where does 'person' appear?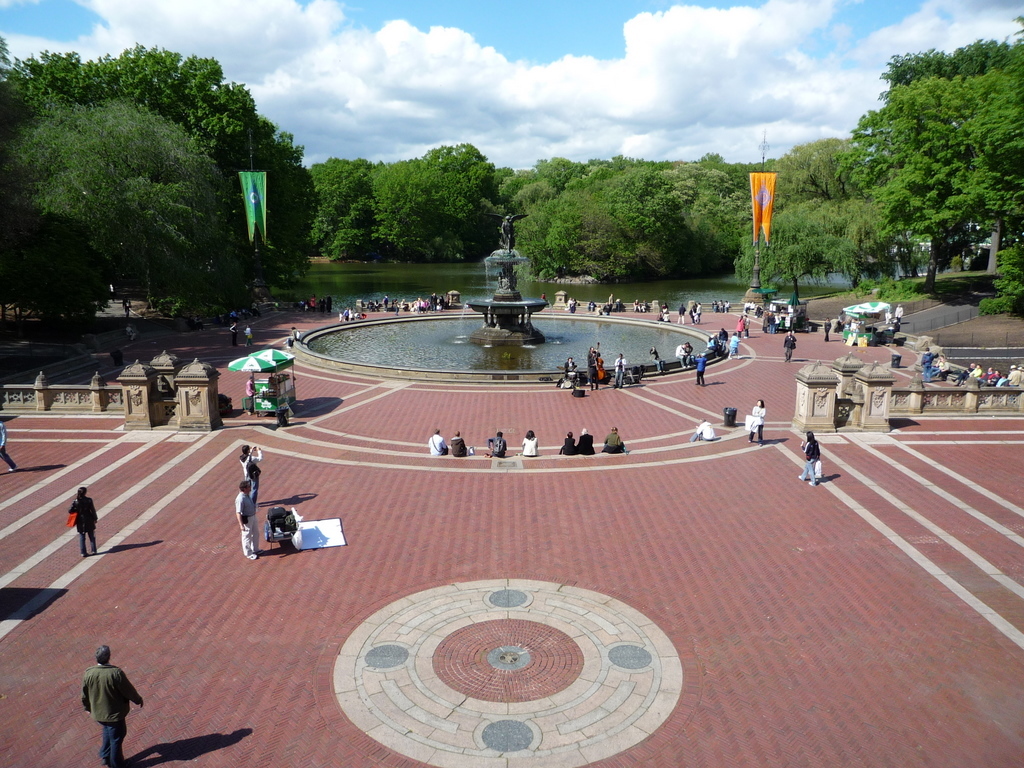
Appears at 424 430 444 457.
